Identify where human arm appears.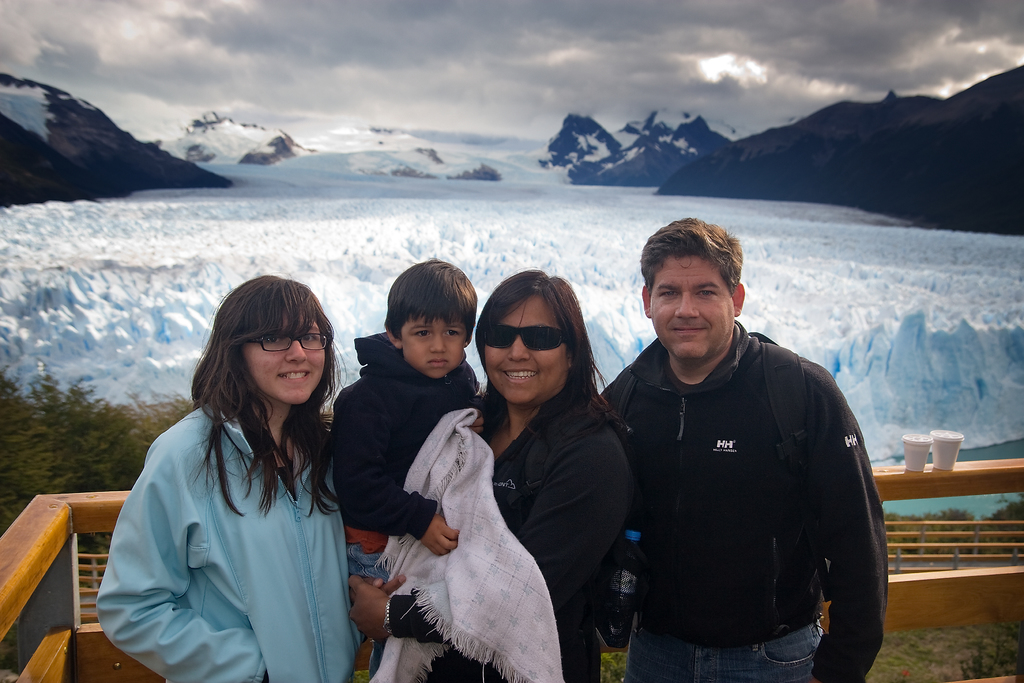
Appears at detection(349, 445, 643, 650).
